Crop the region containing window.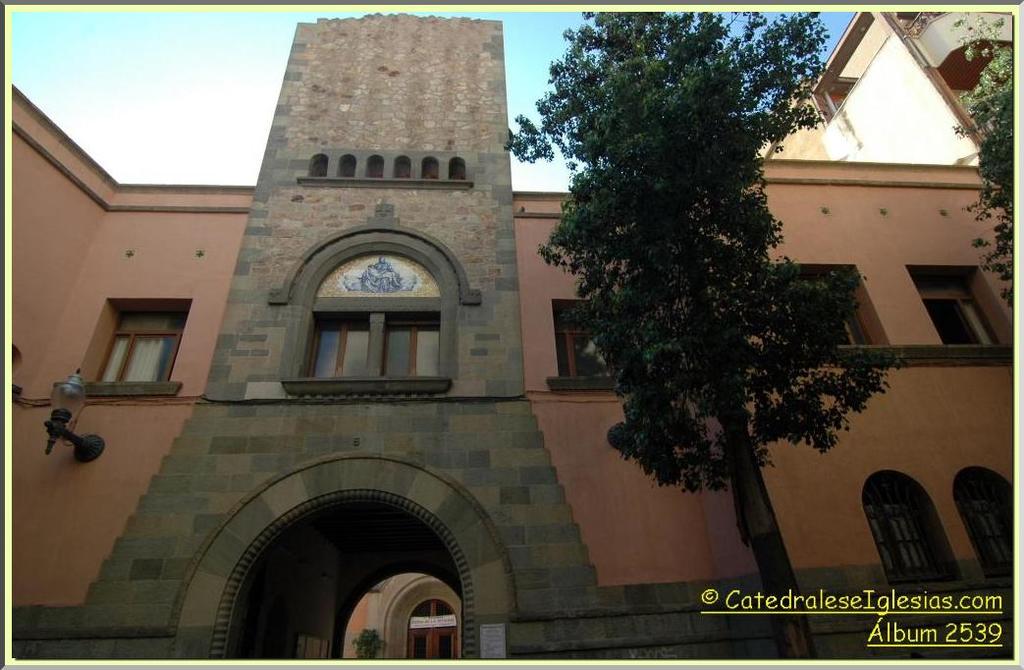
Crop region: {"x1": 907, "y1": 265, "x2": 1018, "y2": 362}.
